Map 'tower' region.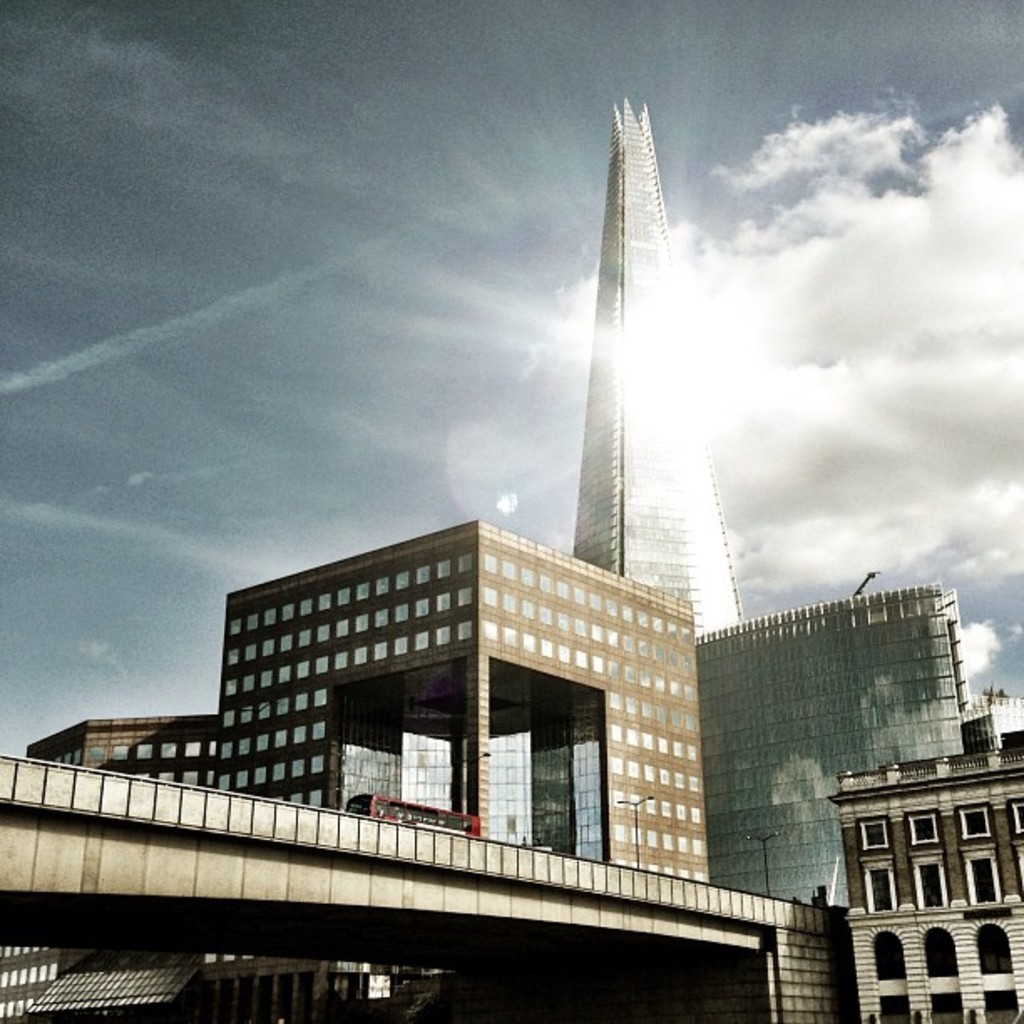
Mapped to detection(18, 514, 723, 892).
